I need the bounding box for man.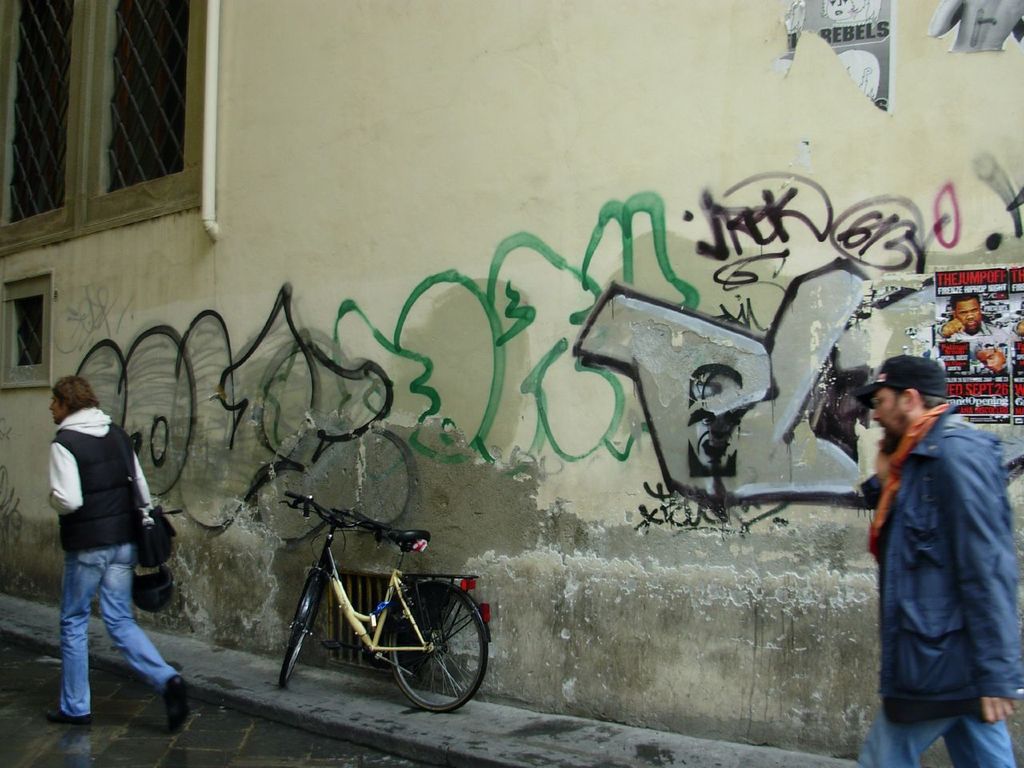
Here it is: x1=45 y1=373 x2=197 y2=729.
